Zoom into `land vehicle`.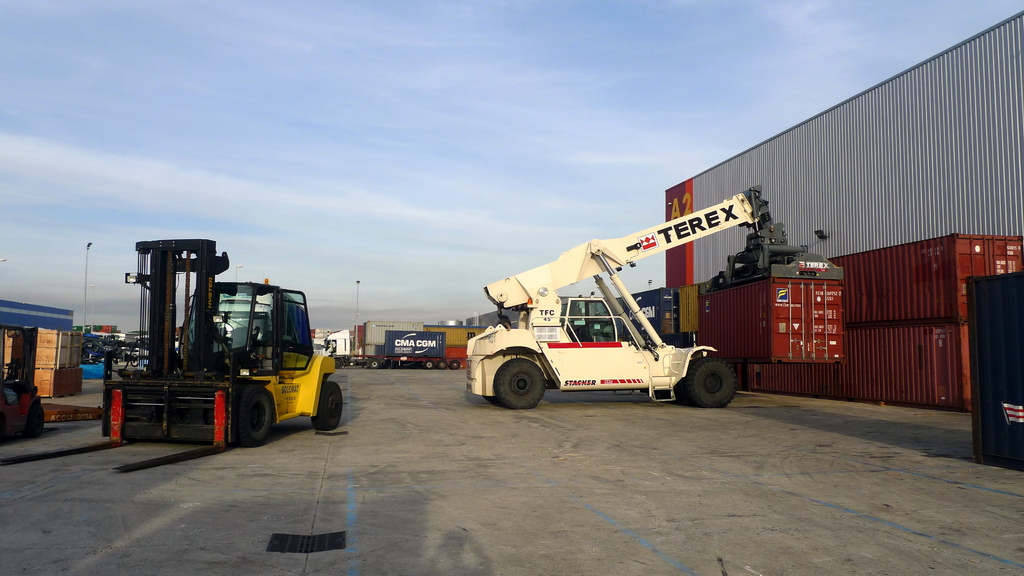
Zoom target: box(464, 188, 790, 412).
